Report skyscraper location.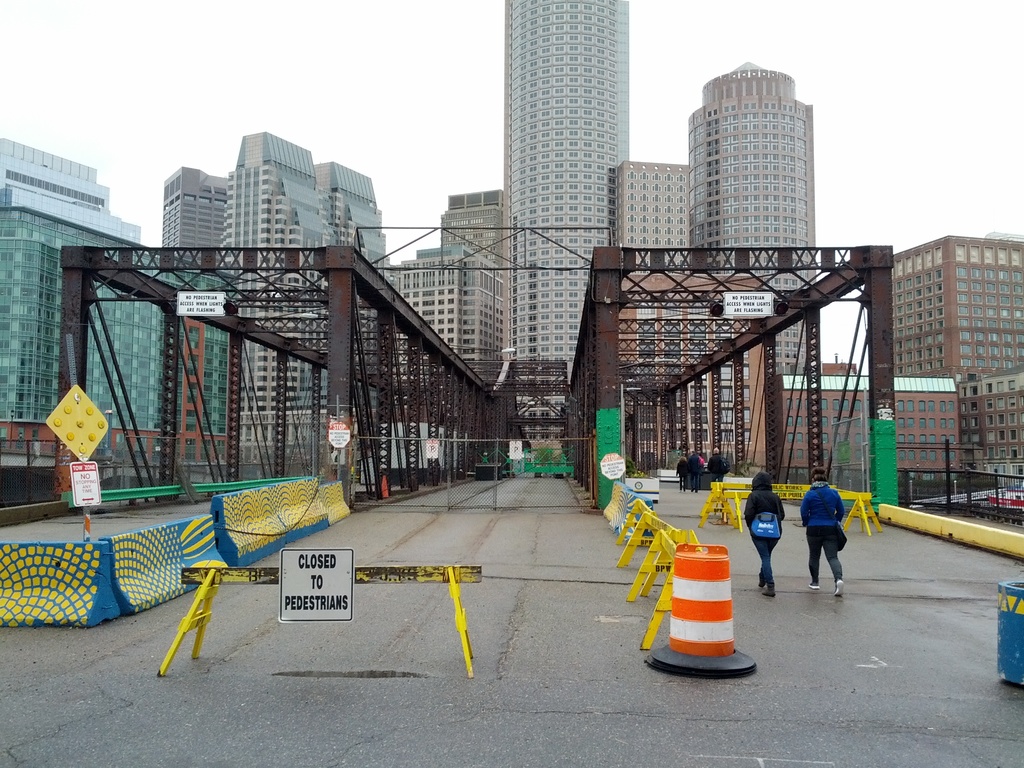
Report: l=959, t=357, r=1023, b=484.
